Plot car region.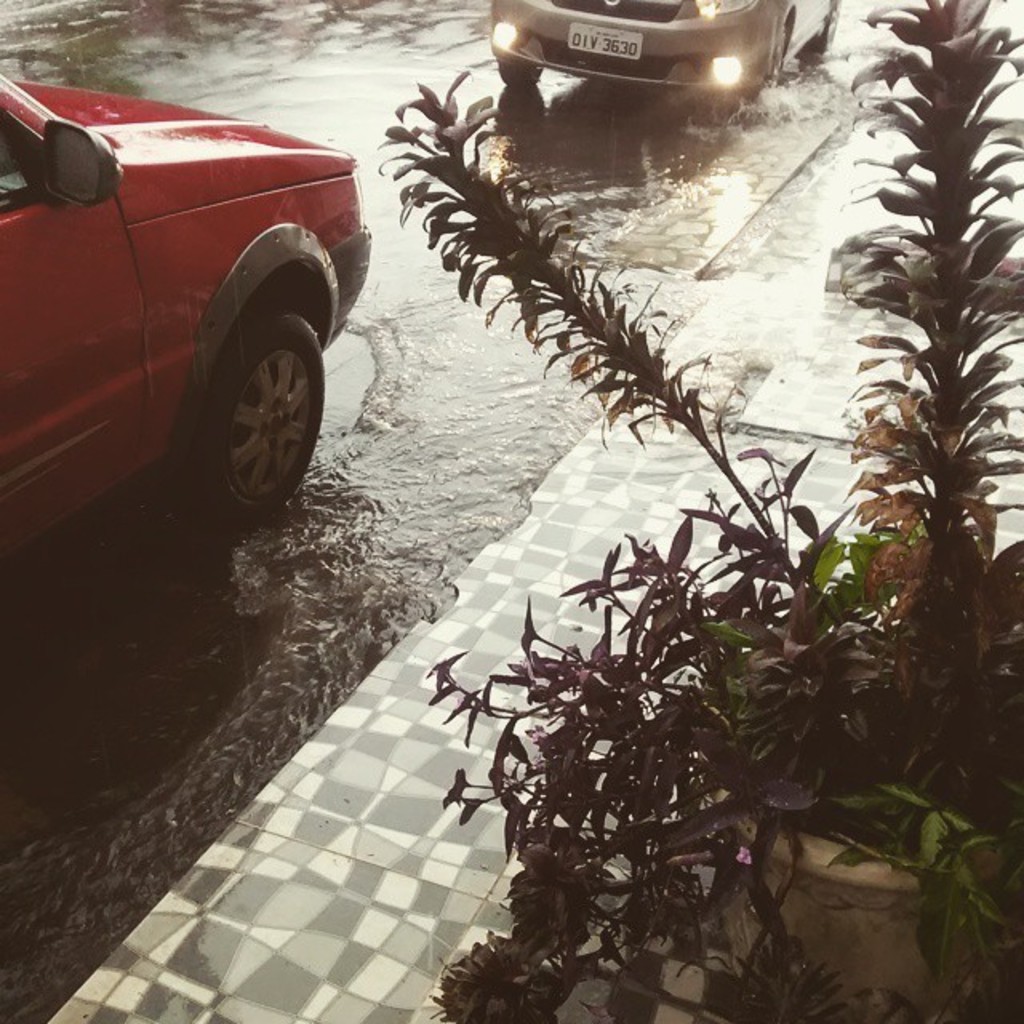
Plotted at 488, 0, 840, 91.
